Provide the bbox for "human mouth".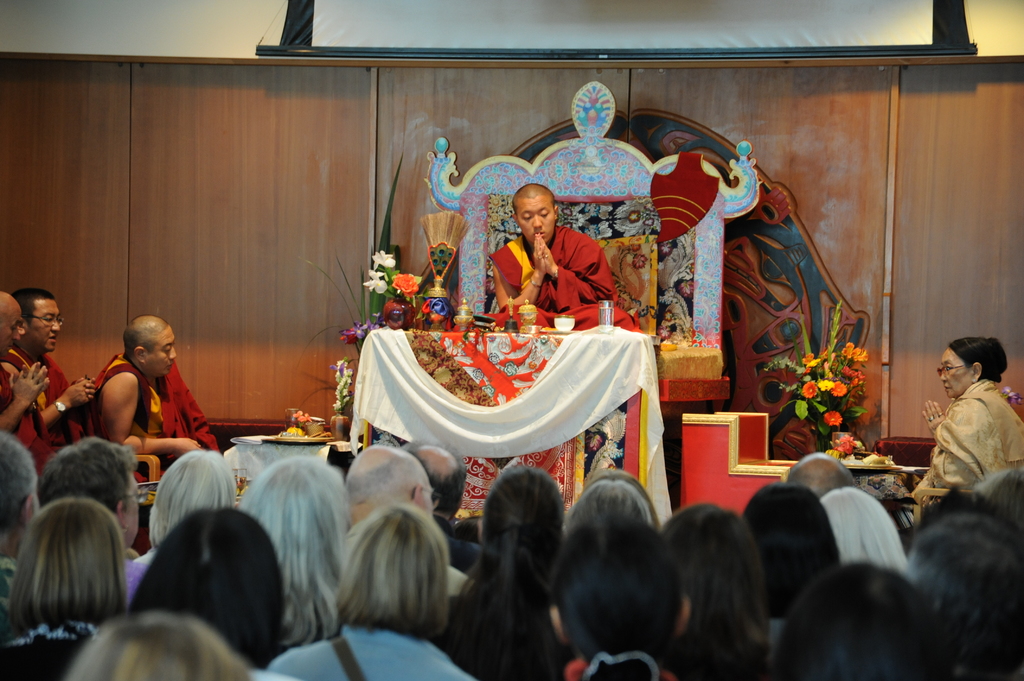
<bbox>49, 333, 61, 342</bbox>.
